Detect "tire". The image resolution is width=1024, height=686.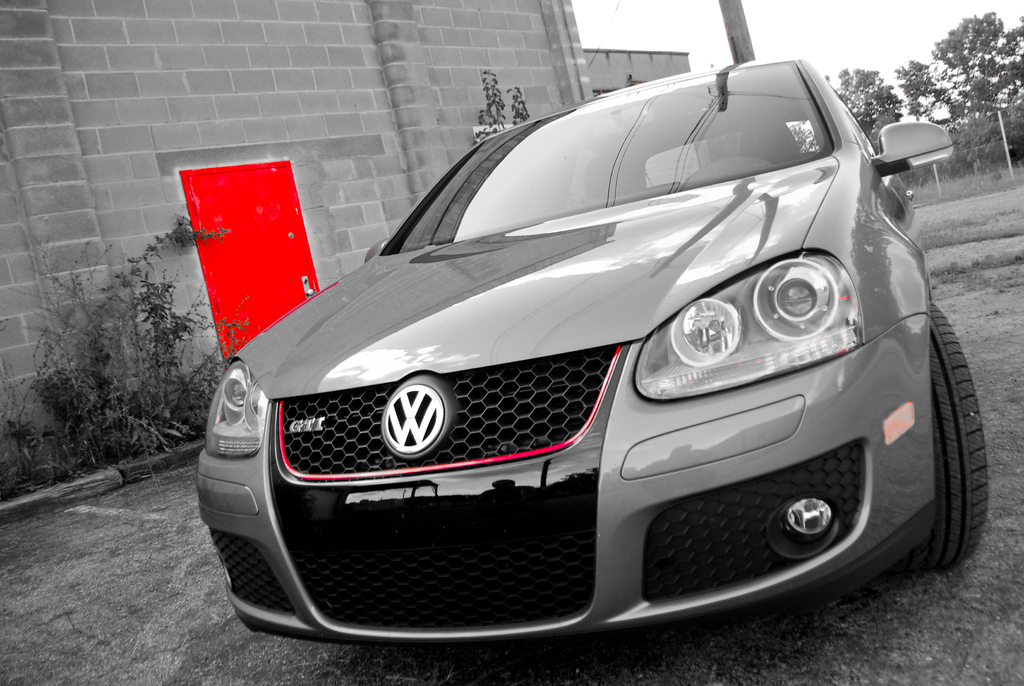
(x1=925, y1=304, x2=985, y2=569).
